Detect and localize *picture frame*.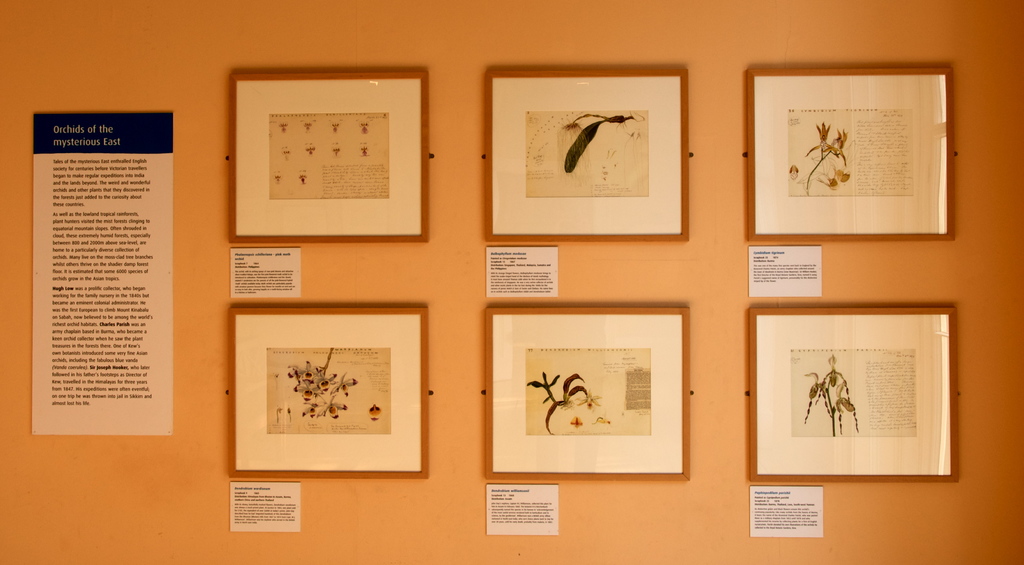
Localized at crop(483, 307, 689, 481).
